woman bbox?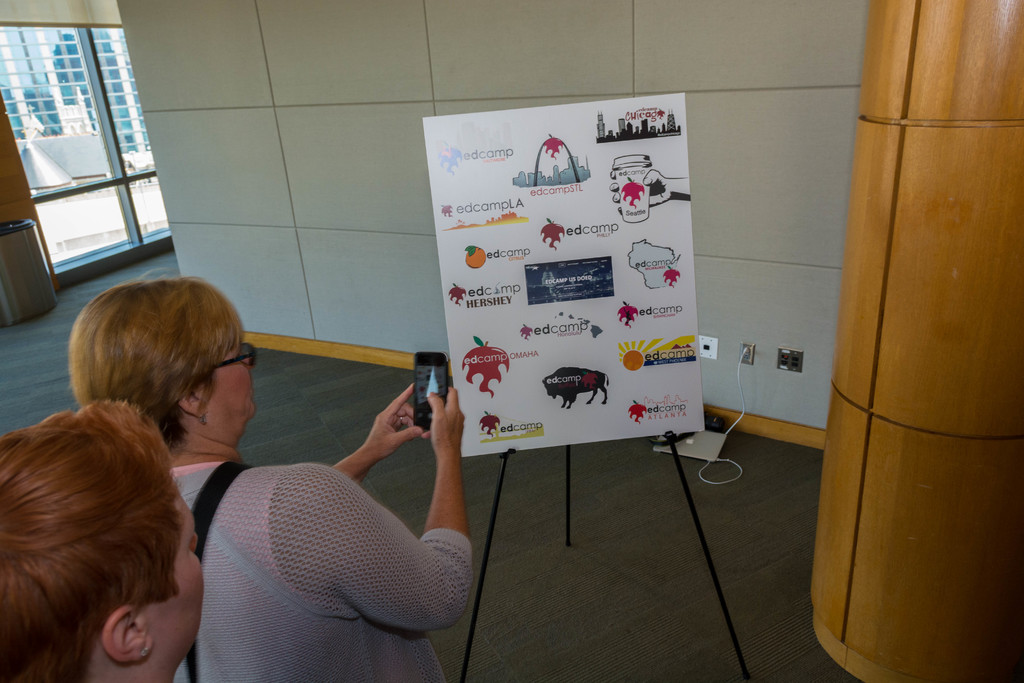
x1=68 y1=277 x2=475 y2=682
